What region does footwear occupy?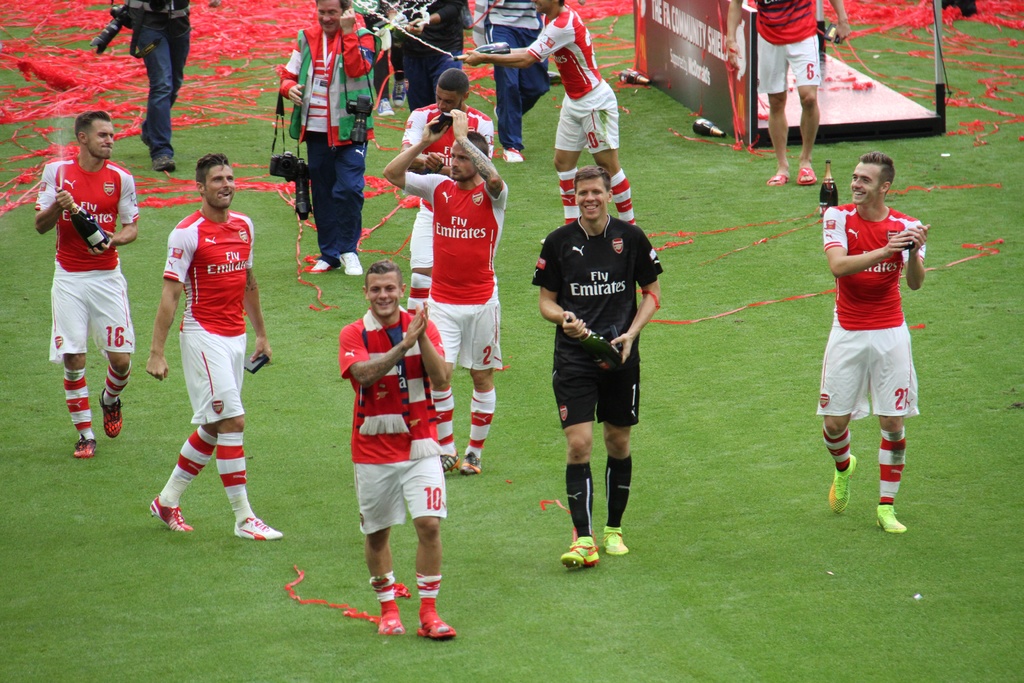
x1=311, y1=257, x2=330, y2=276.
